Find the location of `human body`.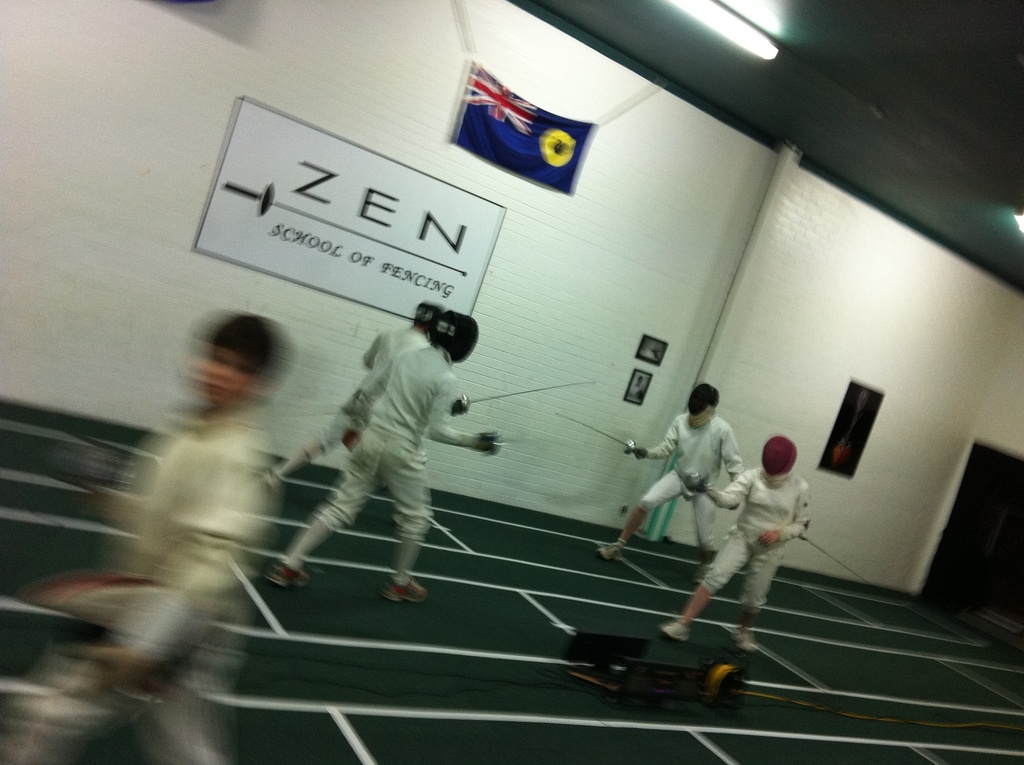
Location: [left=0, top=305, right=292, bottom=764].
